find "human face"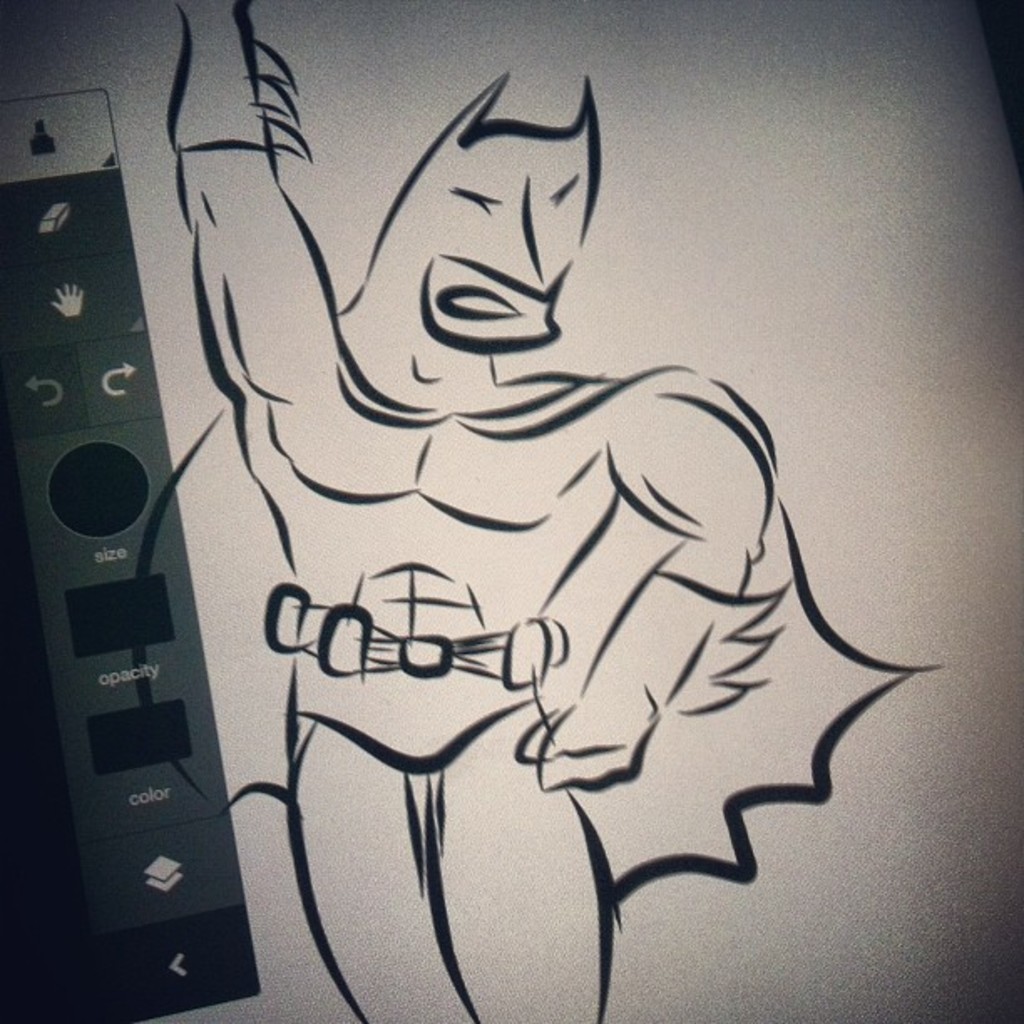
bbox=(428, 136, 592, 335)
